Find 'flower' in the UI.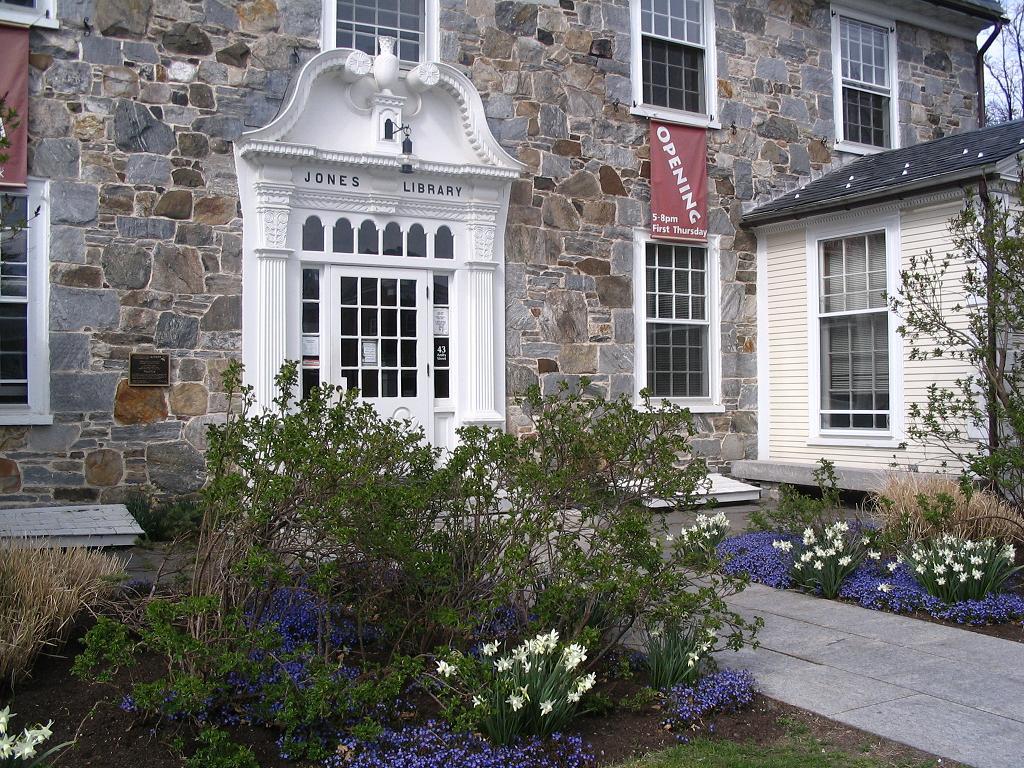
UI element at [874, 578, 881, 590].
